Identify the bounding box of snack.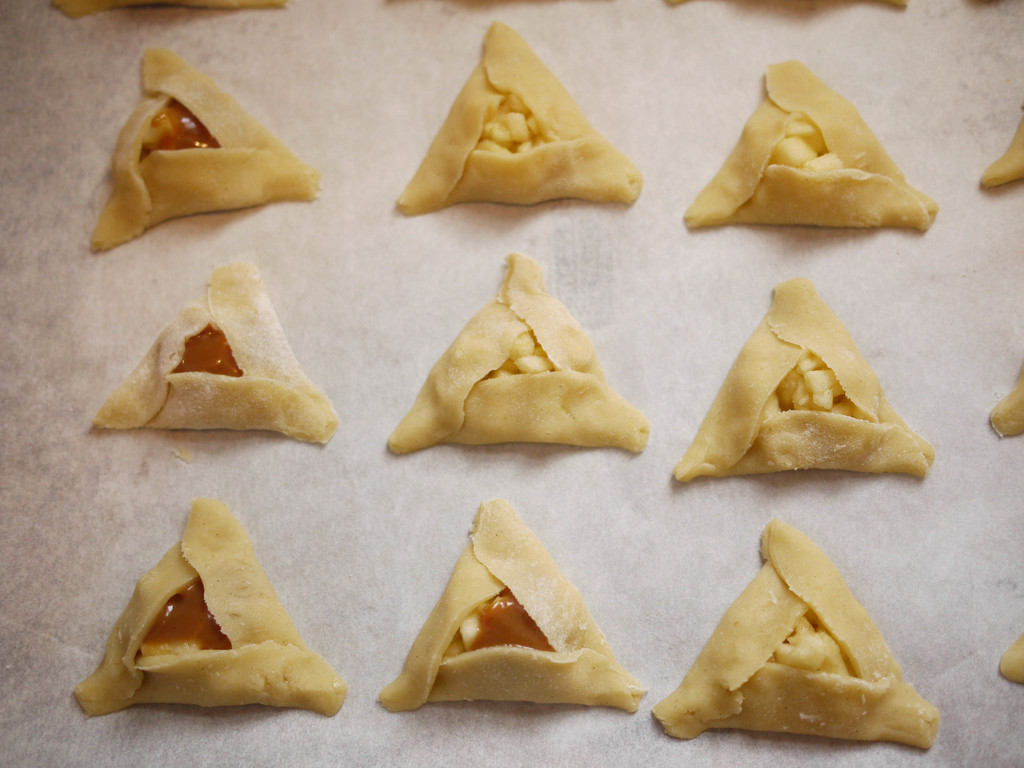
(x1=88, y1=52, x2=325, y2=254).
